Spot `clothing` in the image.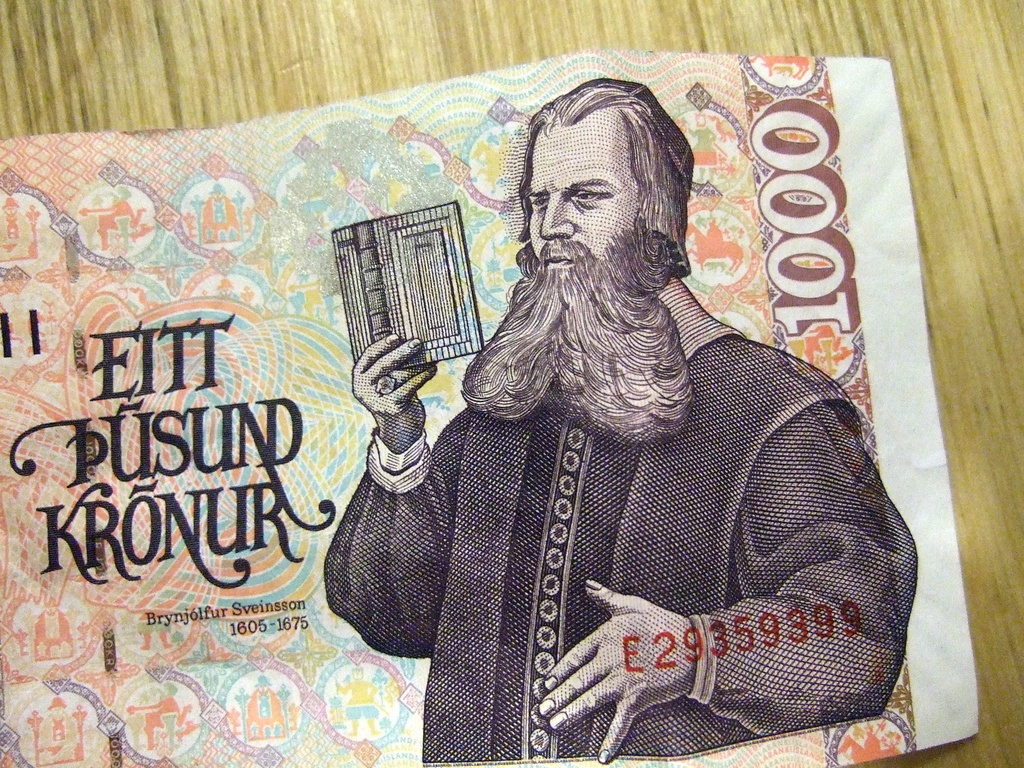
`clothing` found at select_region(344, 163, 915, 767).
